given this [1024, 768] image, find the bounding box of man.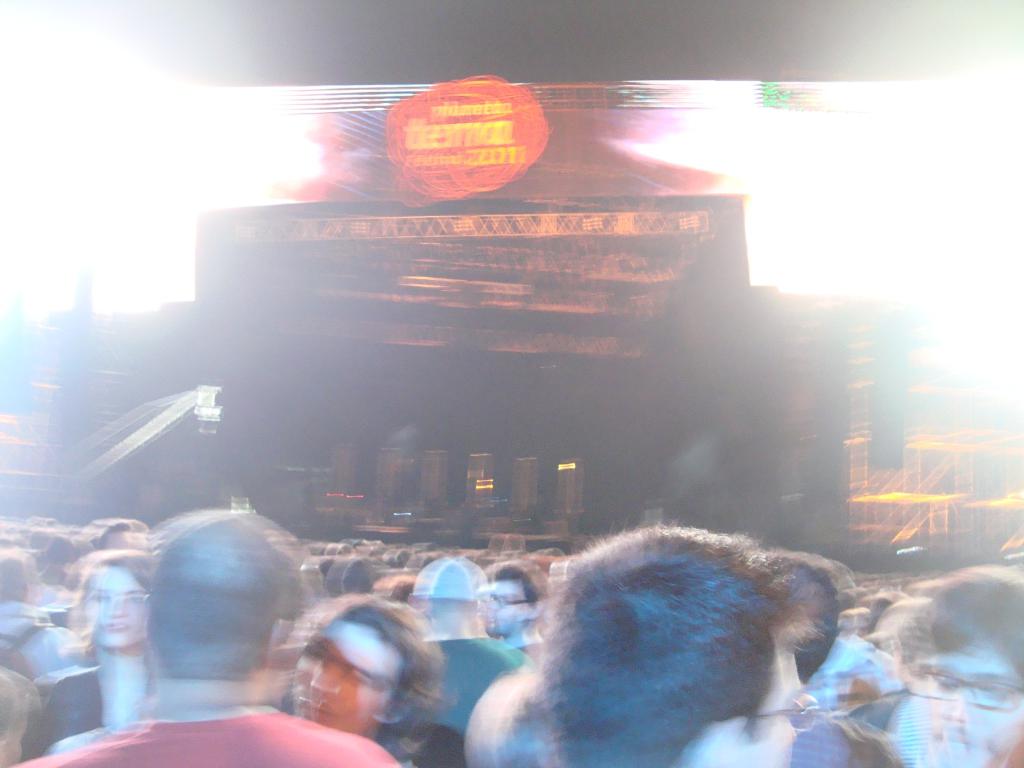
(left=541, top=527, right=822, bottom=767).
